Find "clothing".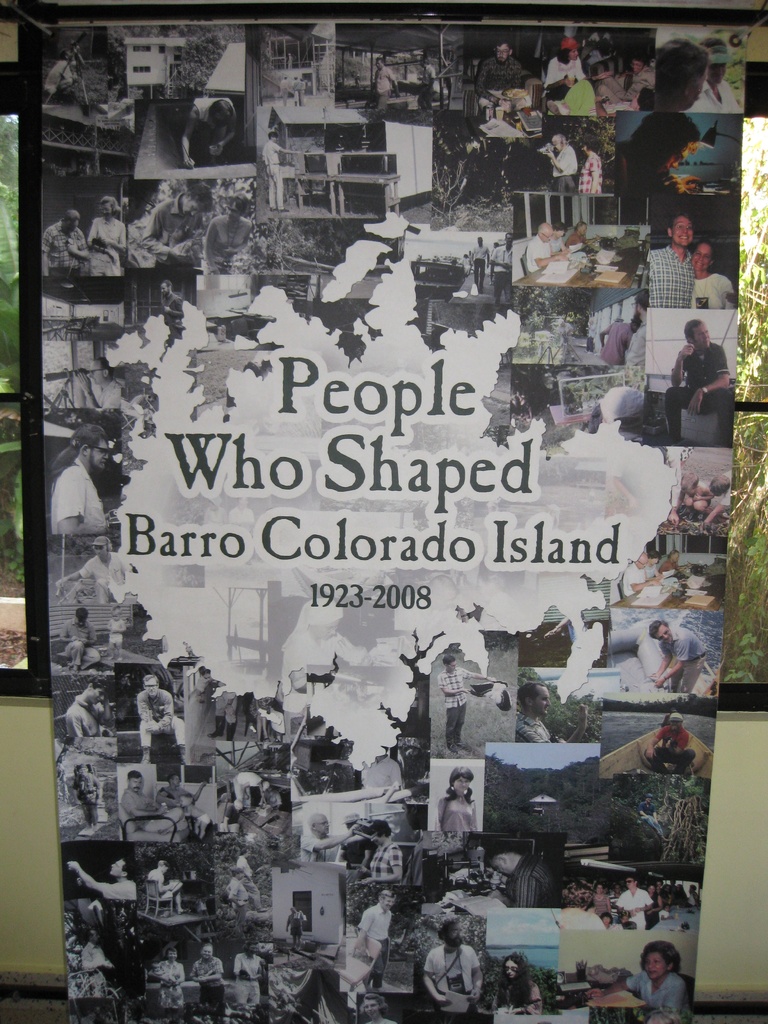
[x1=636, y1=975, x2=694, y2=1011].
